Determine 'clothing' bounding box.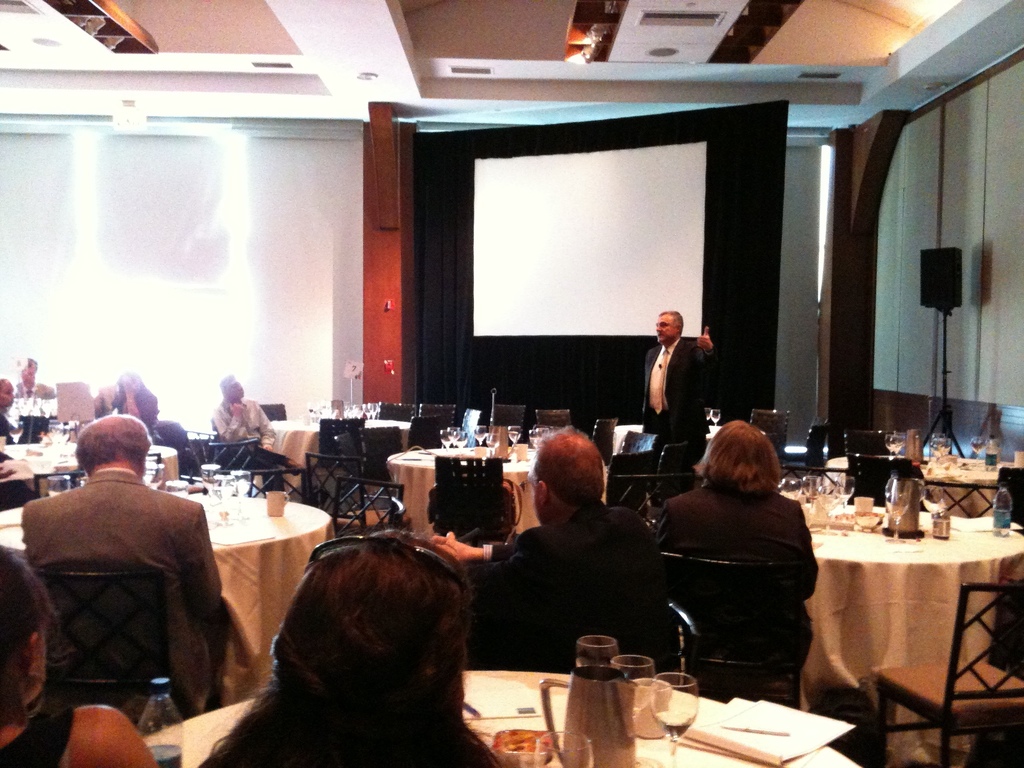
Determined: rect(12, 383, 54, 399).
